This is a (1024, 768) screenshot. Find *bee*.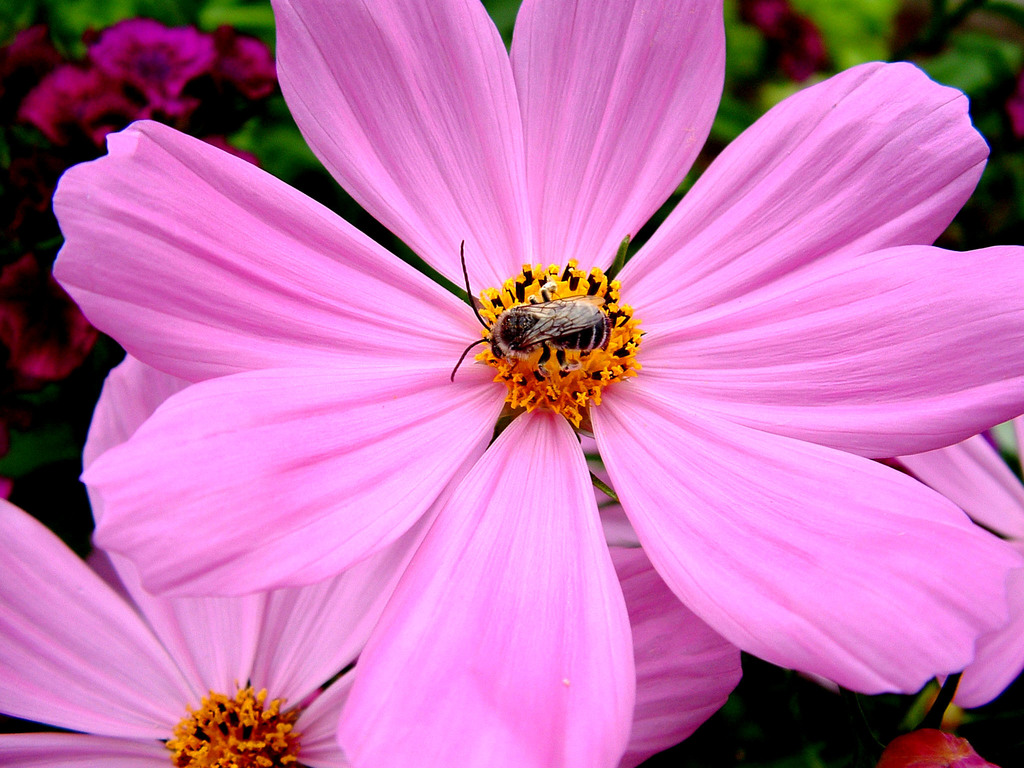
Bounding box: detection(458, 256, 630, 396).
